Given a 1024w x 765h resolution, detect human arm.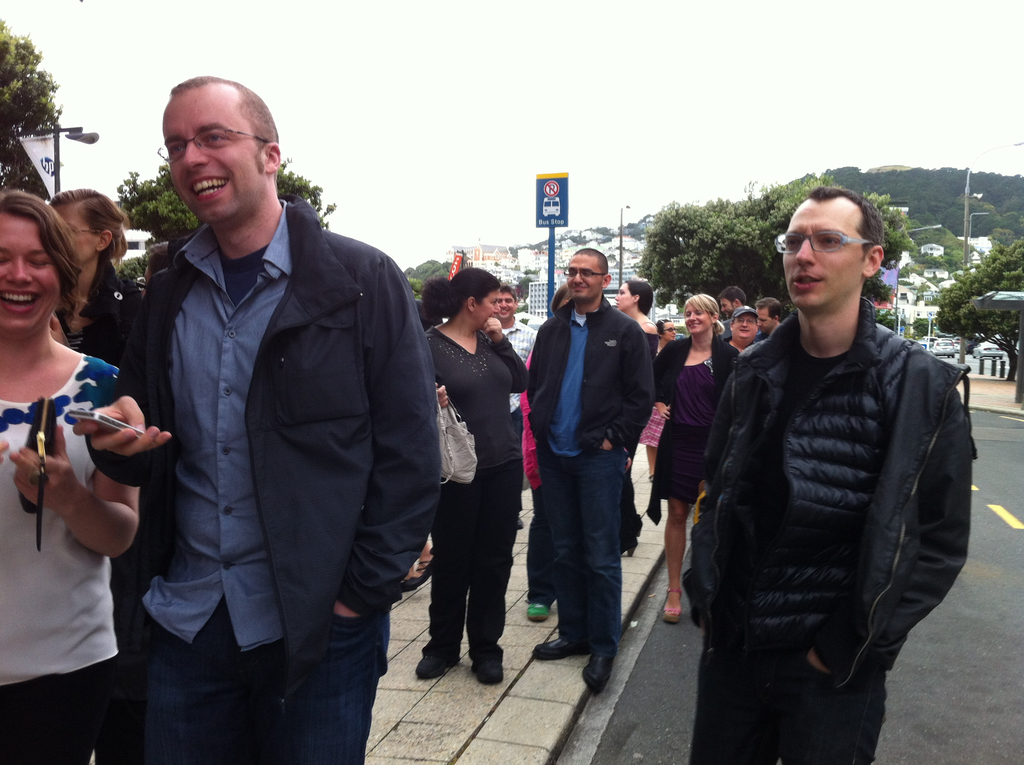
[483,314,531,408].
